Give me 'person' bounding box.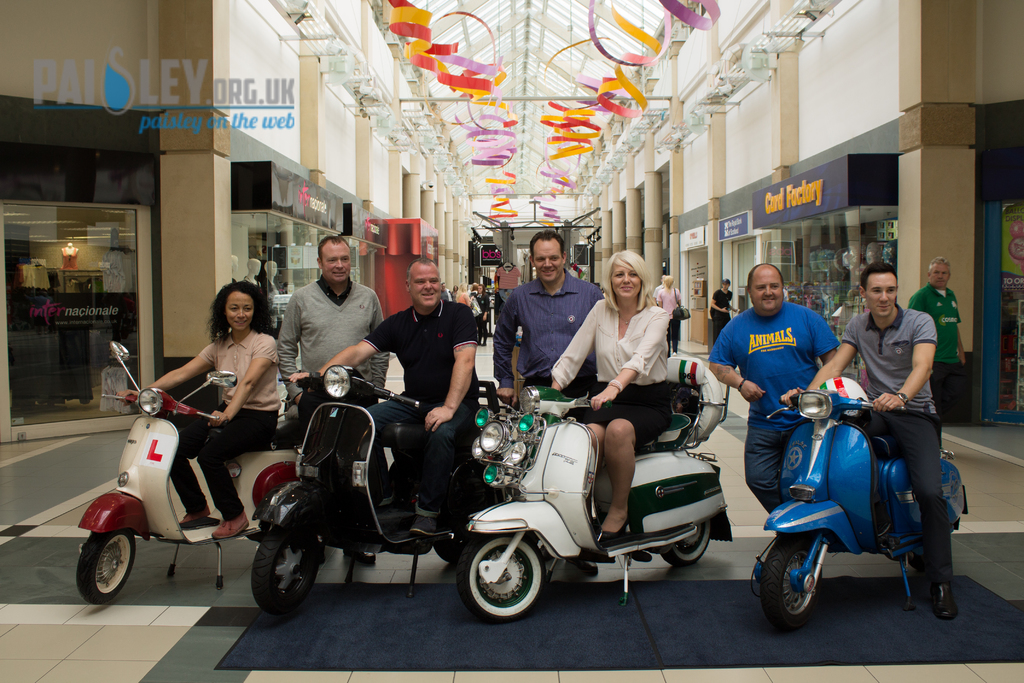
804, 264, 948, 616.
